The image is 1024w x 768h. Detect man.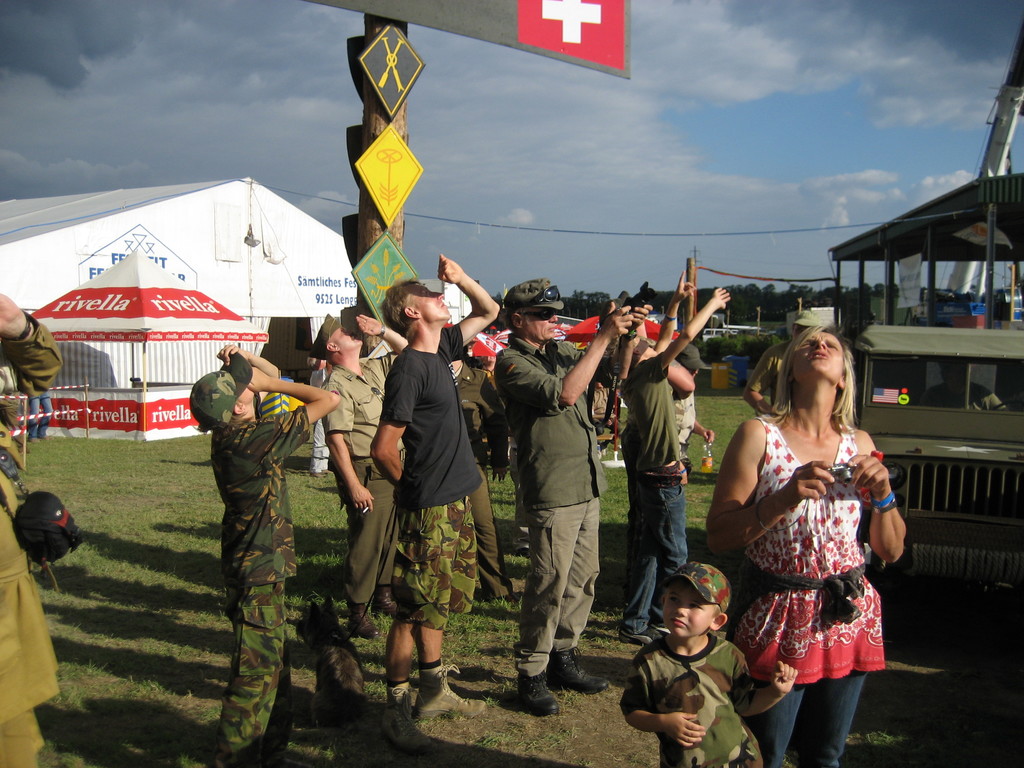
Detection: <bbox>188, 342, 340, 767</bbox>.
